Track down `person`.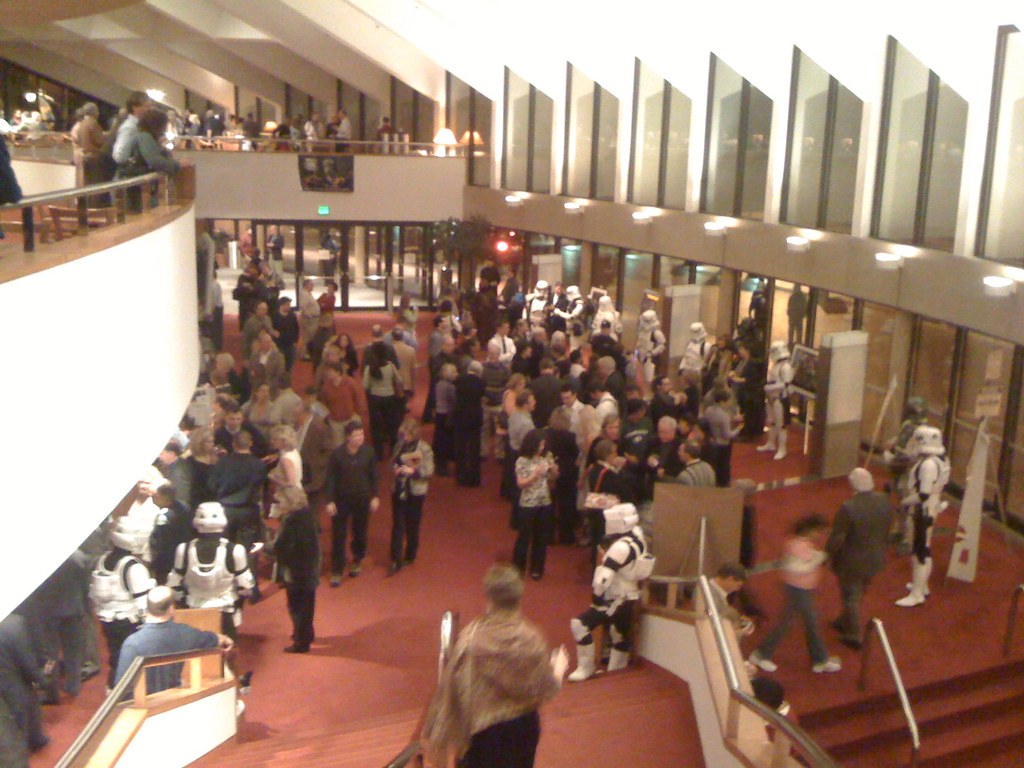
Tracked to bbox=[0, 612, 49, 767].
